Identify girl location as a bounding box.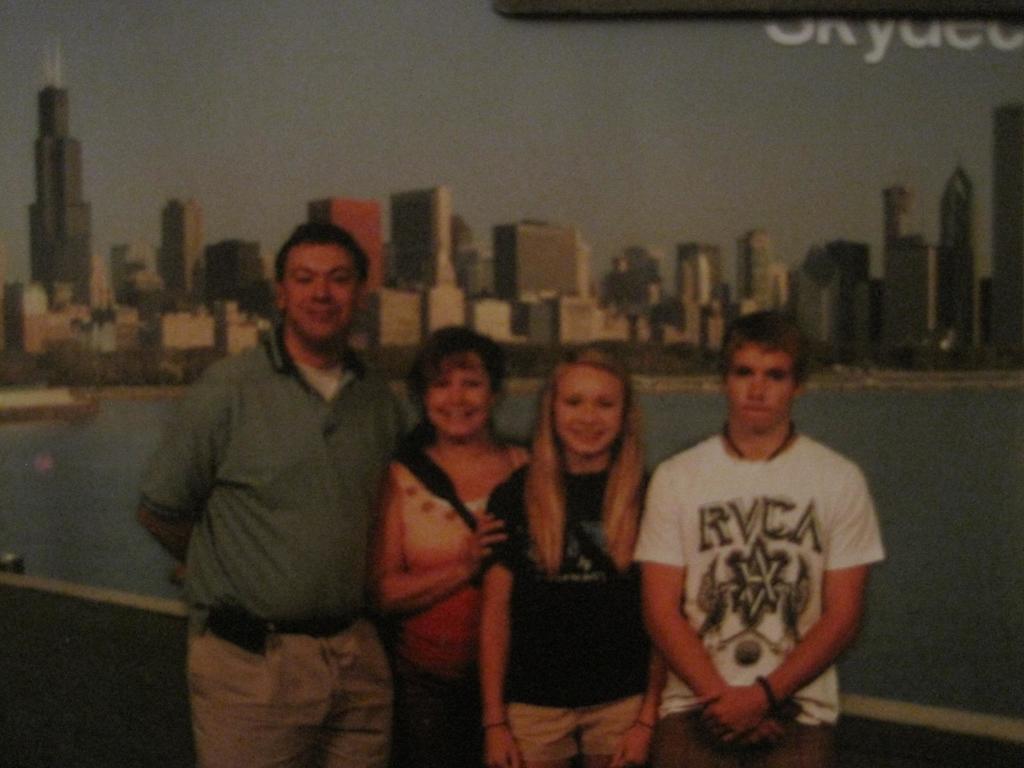
box(479, 347, 668, 767).
